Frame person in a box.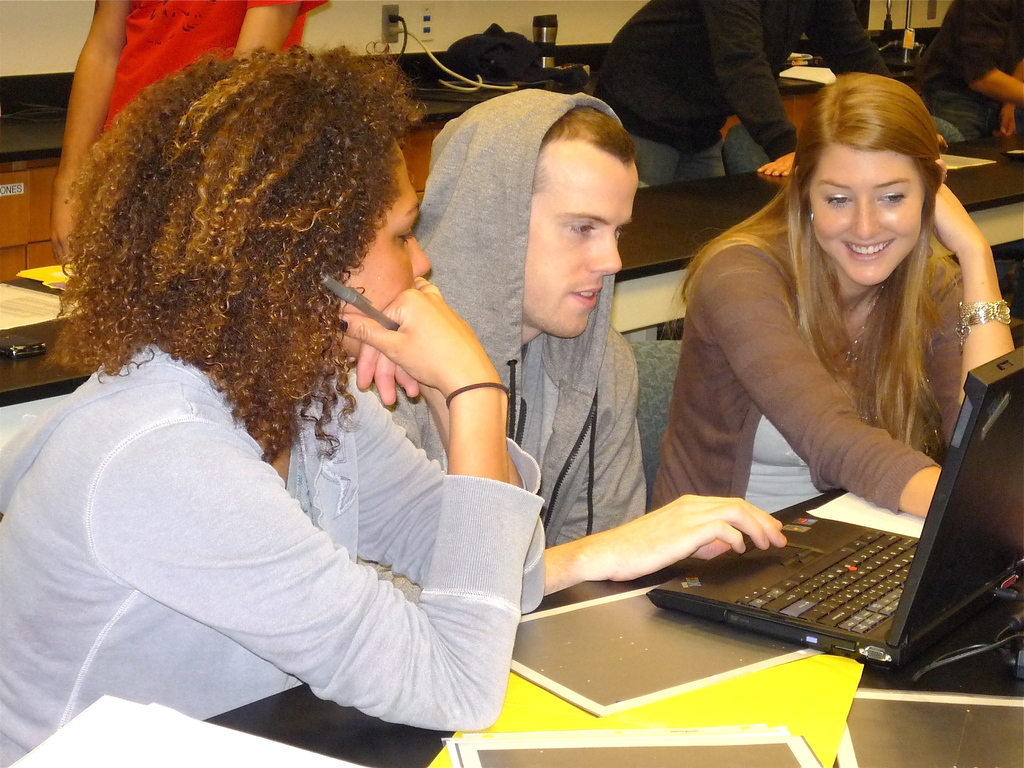
crop(912, 0, 1023, 146).
